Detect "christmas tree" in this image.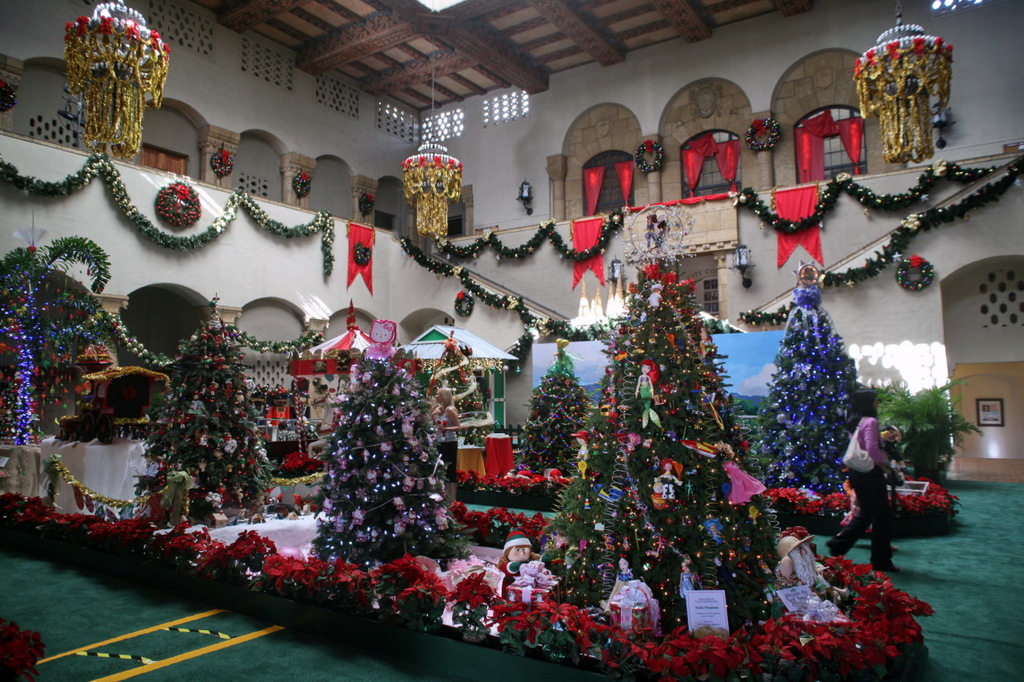
Detection: [416, 329, 490, 421].
